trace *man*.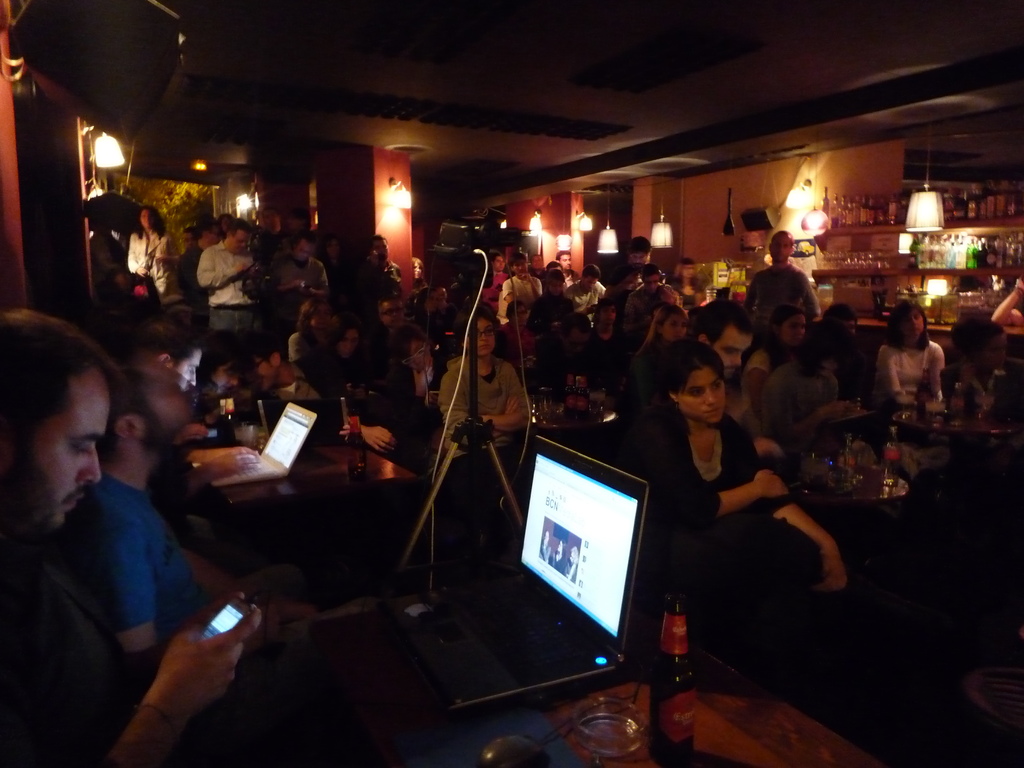
Traced to [360,234,415,326].
